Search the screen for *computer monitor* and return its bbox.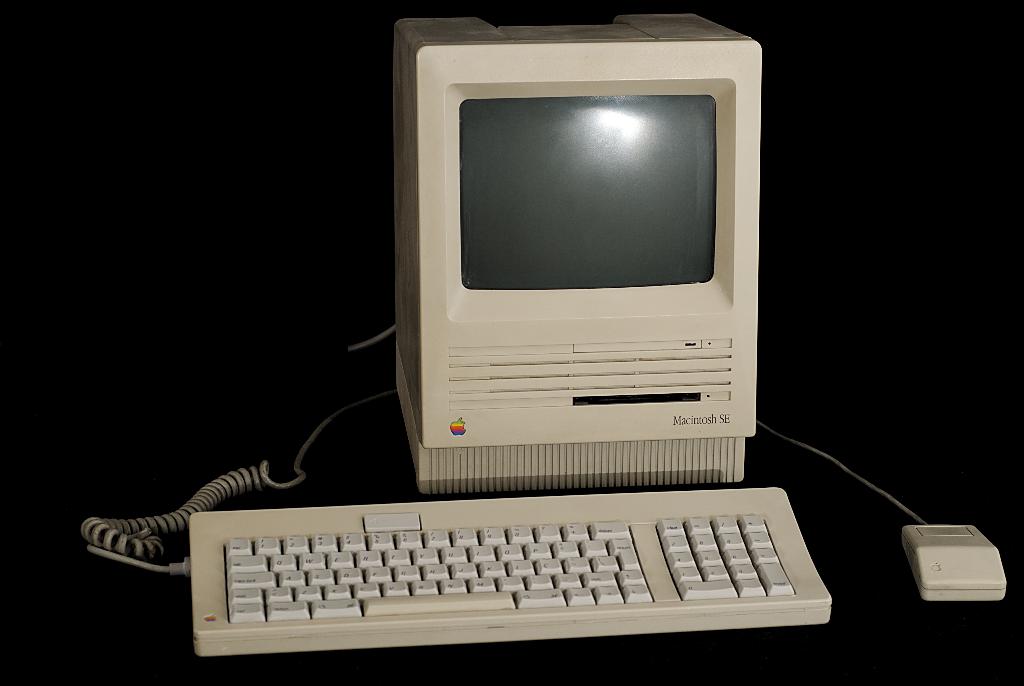
Found: 387 36 768 479.
